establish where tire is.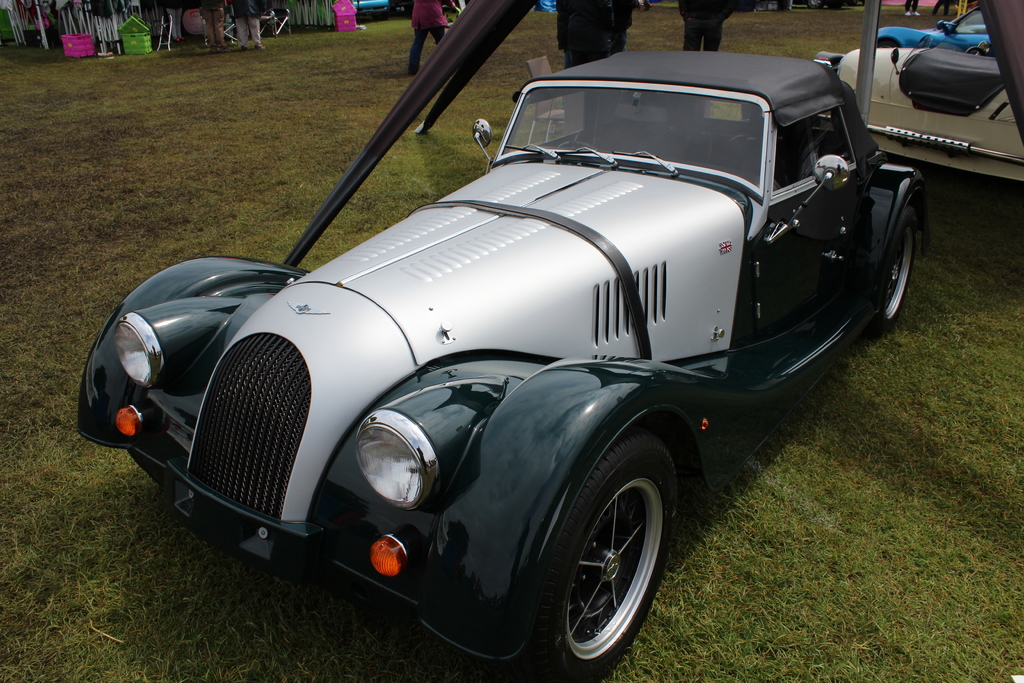
Established at Rect(468, 414, 682, 682).
